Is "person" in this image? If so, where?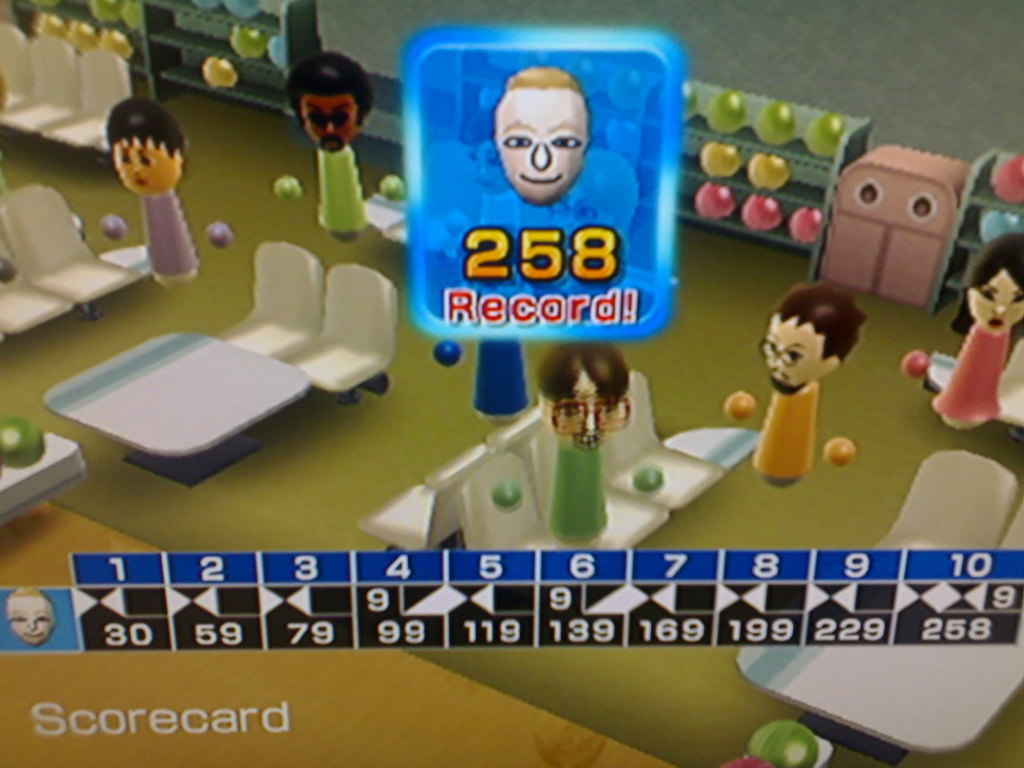
Yes, at (left=760, top=281, right=868, bottom=396).
